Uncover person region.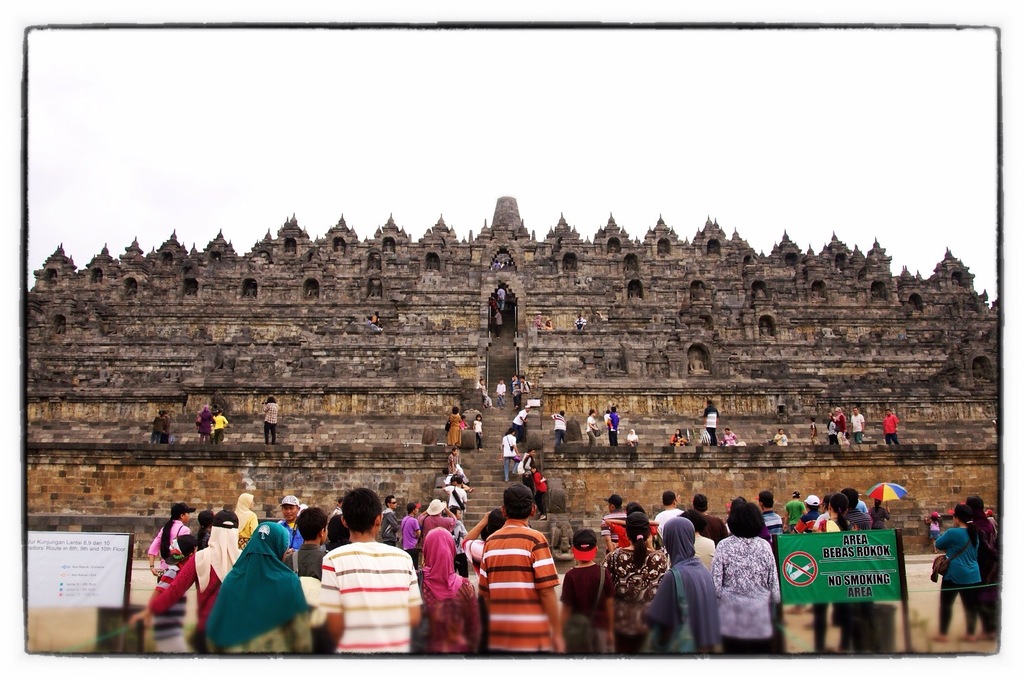
Uncovered: bbox=[835, 404, 847, 445].
